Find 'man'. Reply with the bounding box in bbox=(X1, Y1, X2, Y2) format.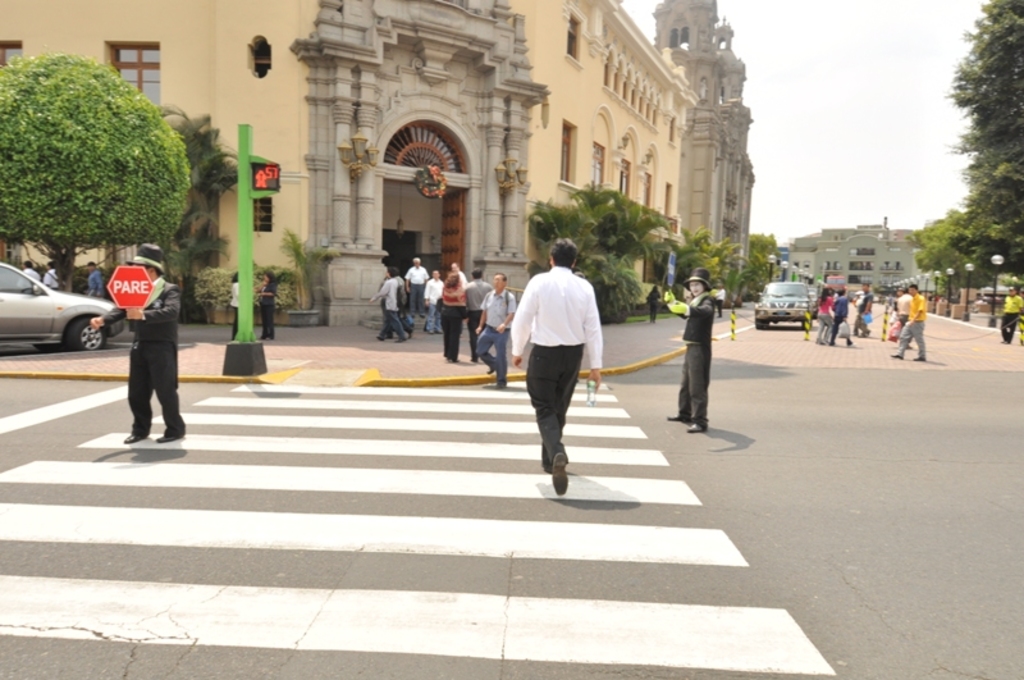
bbox=(88, 241, 186, 449).
